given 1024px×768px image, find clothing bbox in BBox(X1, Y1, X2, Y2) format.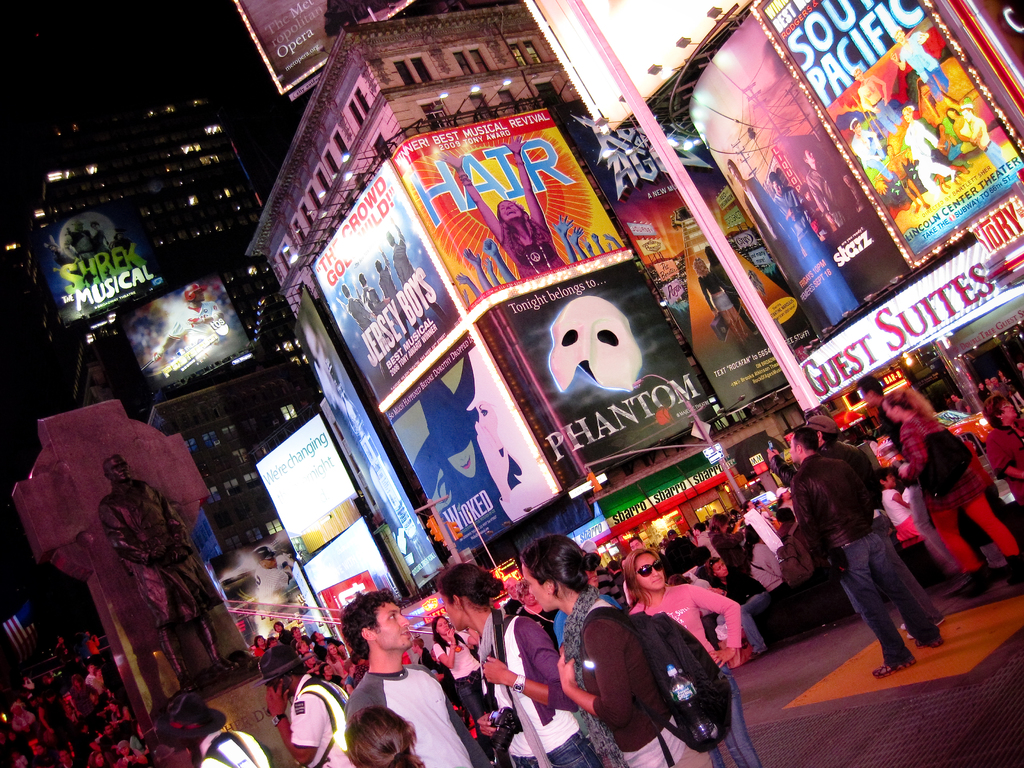
BBox(578, 620, 655, 757).
